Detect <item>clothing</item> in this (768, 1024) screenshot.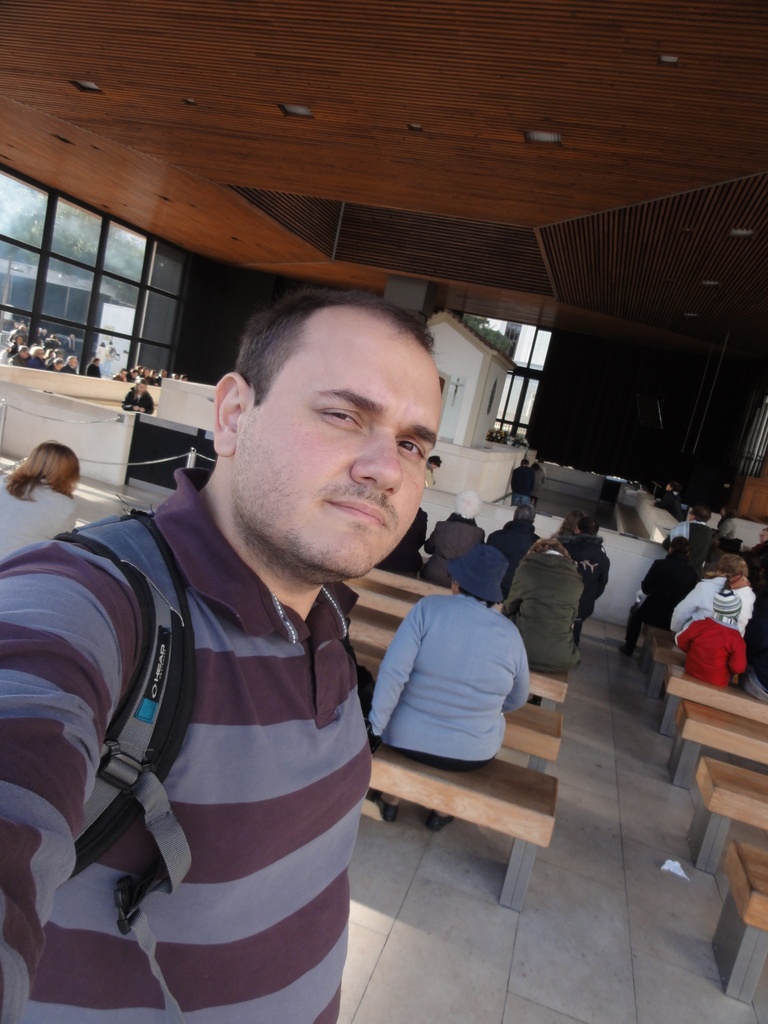
Detection: BBox(26, 358, 49, 369).
